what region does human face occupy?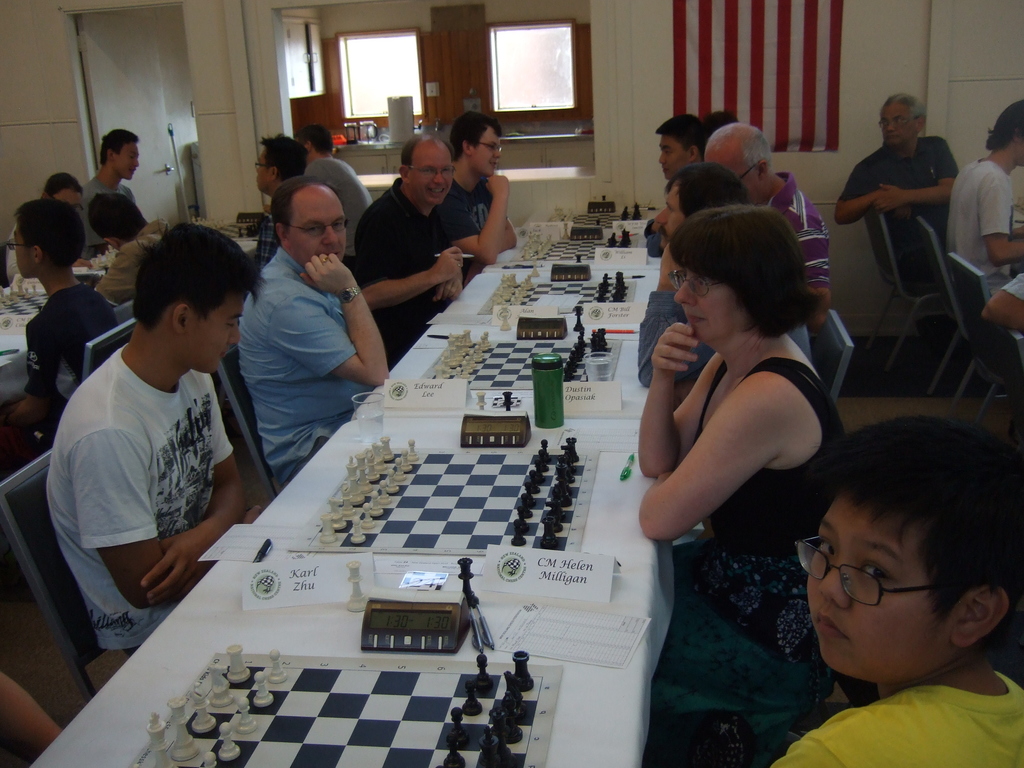
box(655, 177, 685, 248).
